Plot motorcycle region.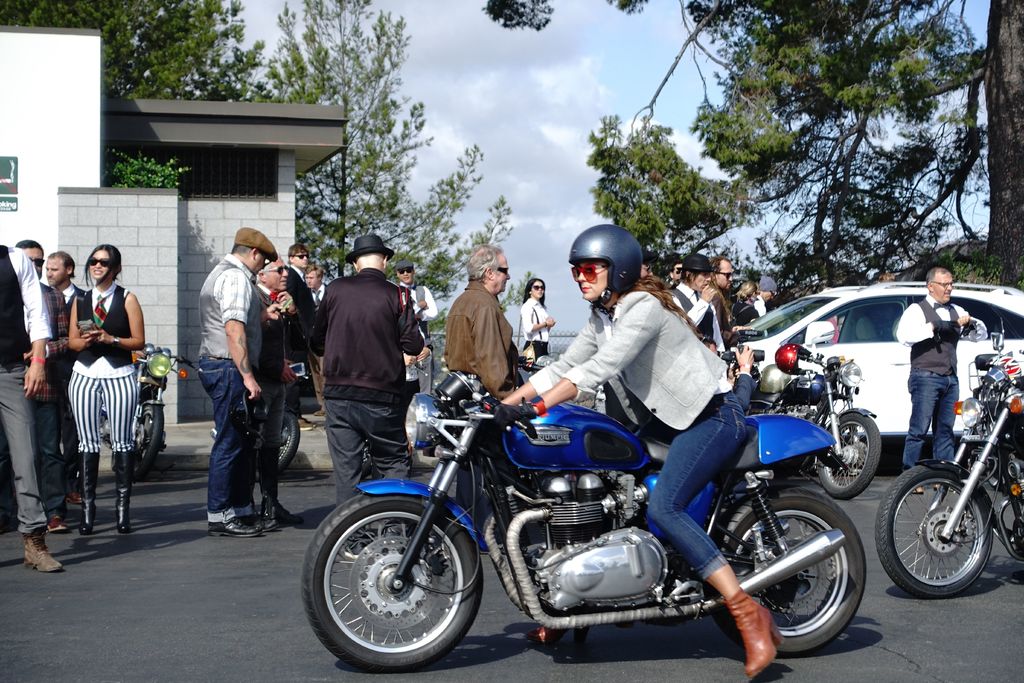
Plotted at {"left": 305, "top": 359, "right": 873, "bottom": 677}.
